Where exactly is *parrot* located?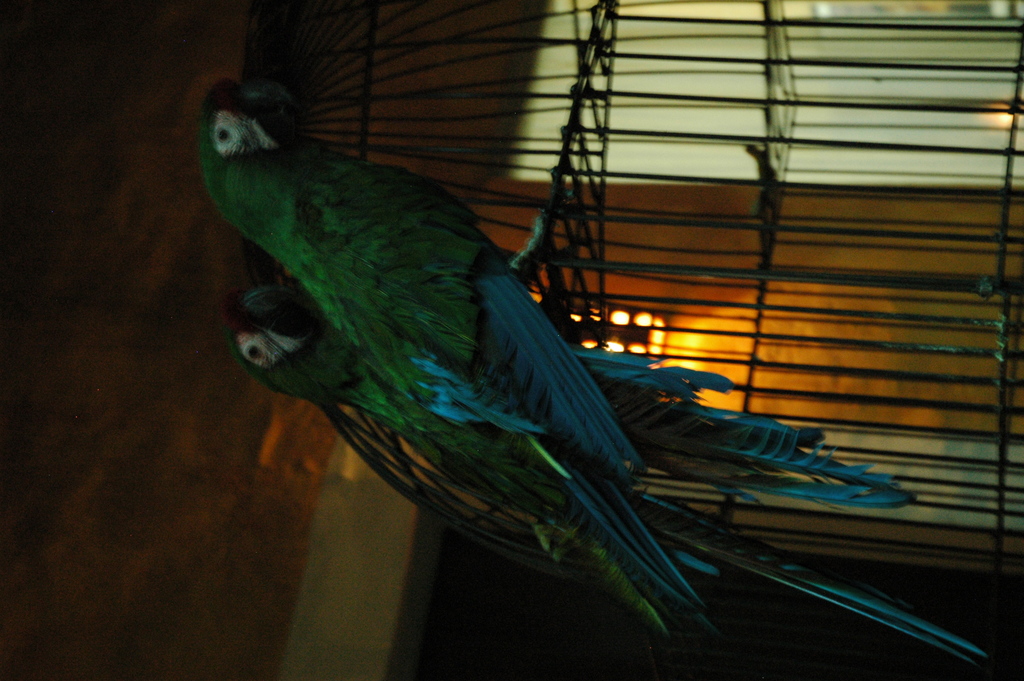
Its bounding box is {"left": 222, "top": 281, "right": 1001, "bottom": 675}.
